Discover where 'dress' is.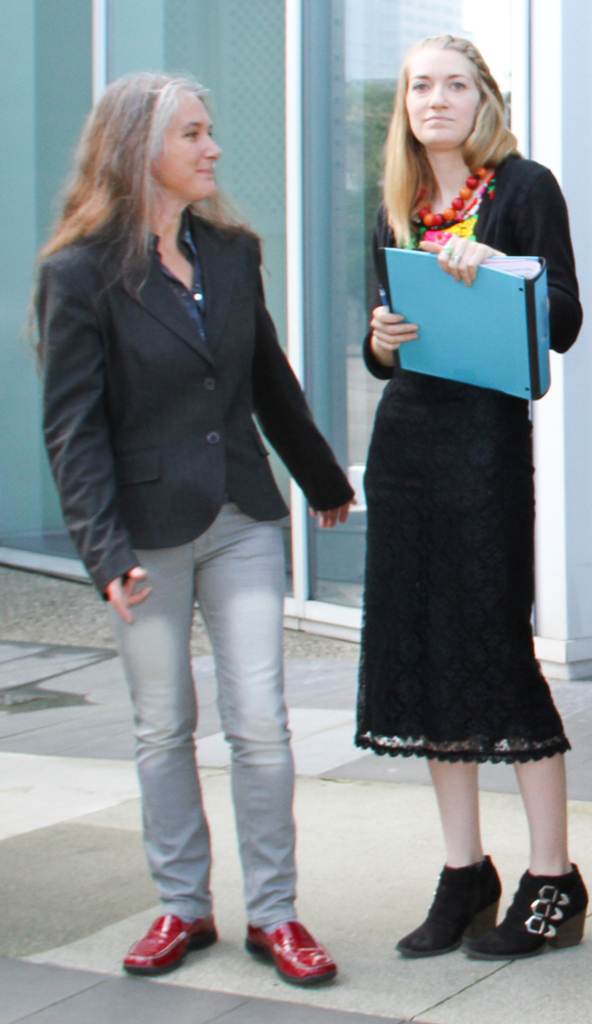
Discovered at bbox(355, 154, 585, 764).
